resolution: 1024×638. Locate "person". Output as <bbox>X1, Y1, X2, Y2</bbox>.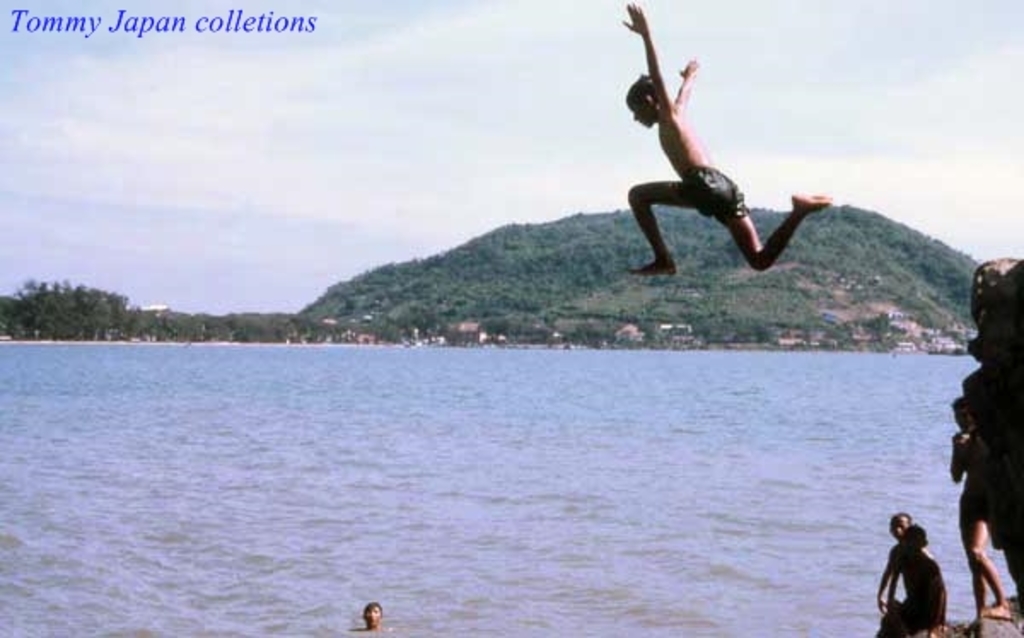
<bbox>625, 0, 833, 276</bbox>.
